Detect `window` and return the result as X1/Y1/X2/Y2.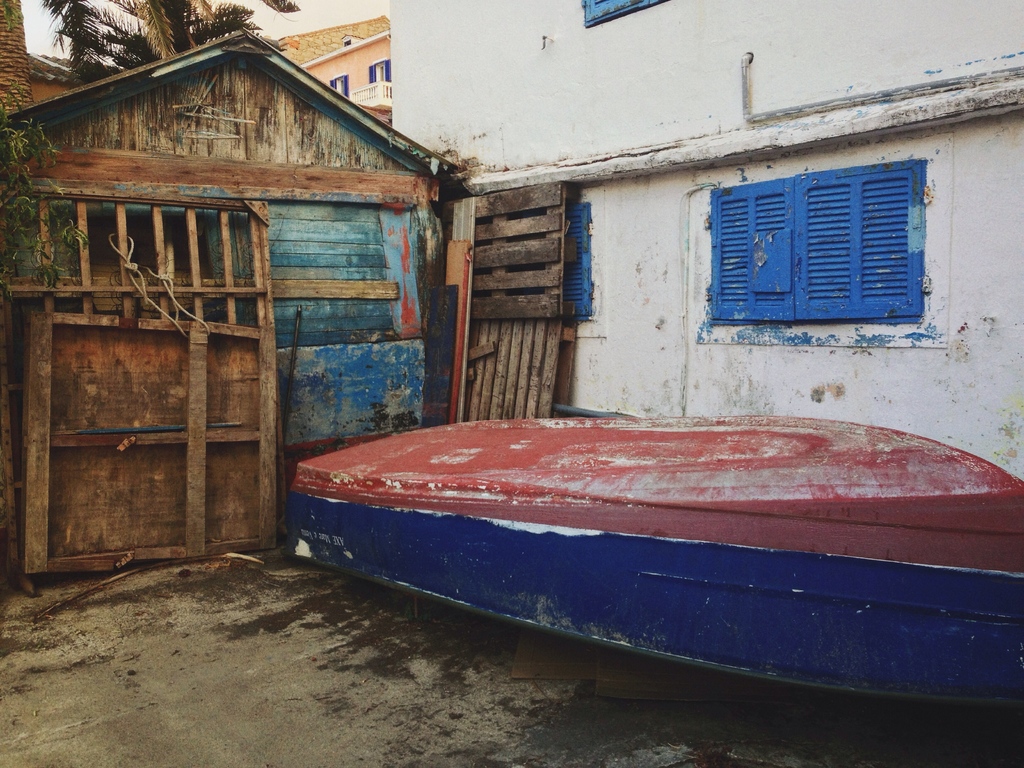
330/72/353/104.
